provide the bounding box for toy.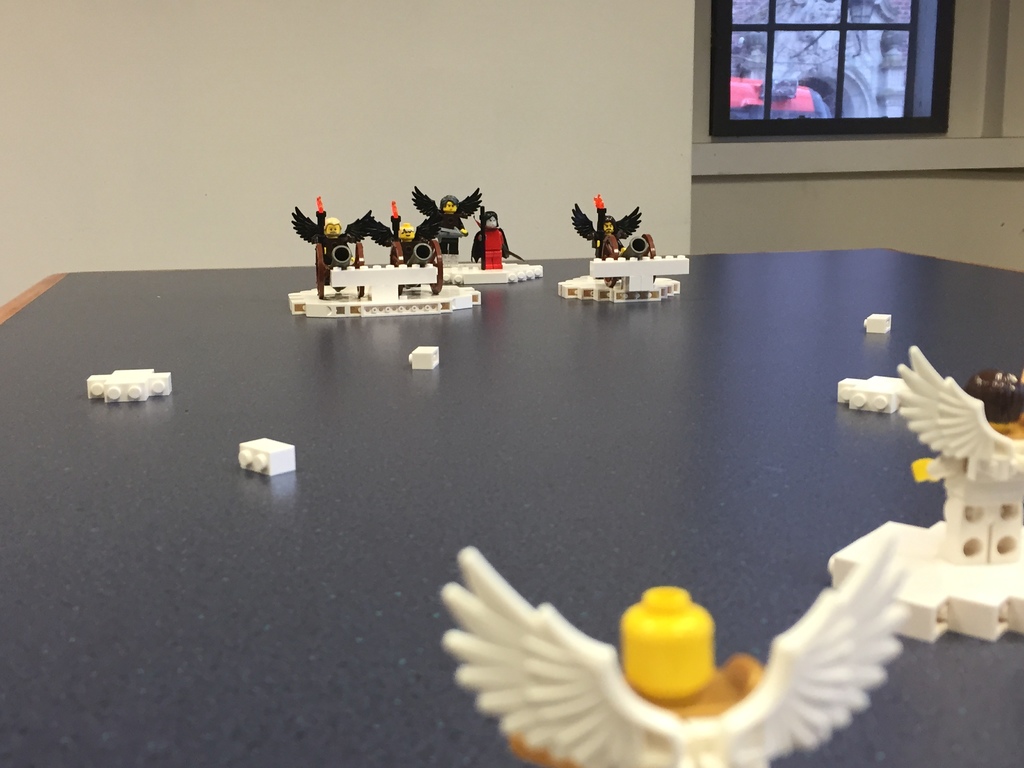
[left=829, top=344, right=1023, bottom=655].
